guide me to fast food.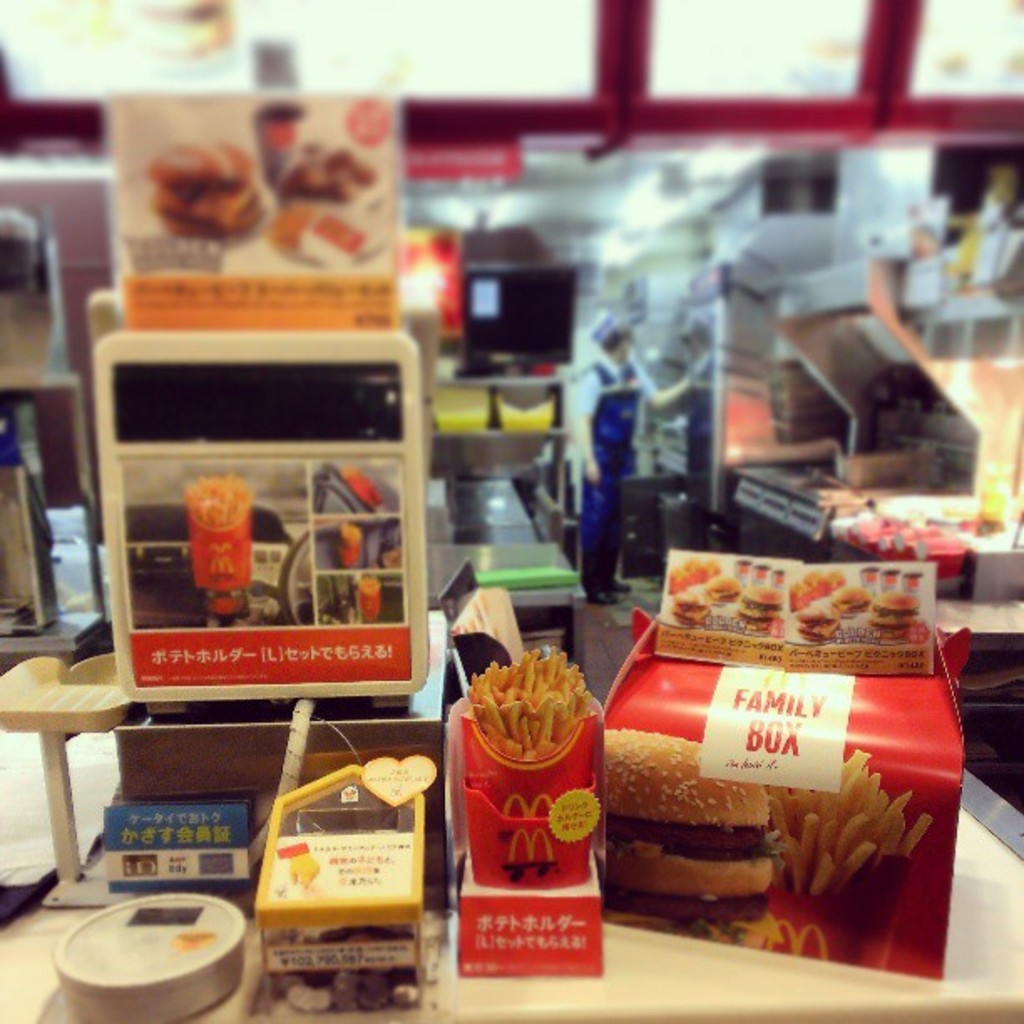
Guidance: (775, 755, 922, 892).
